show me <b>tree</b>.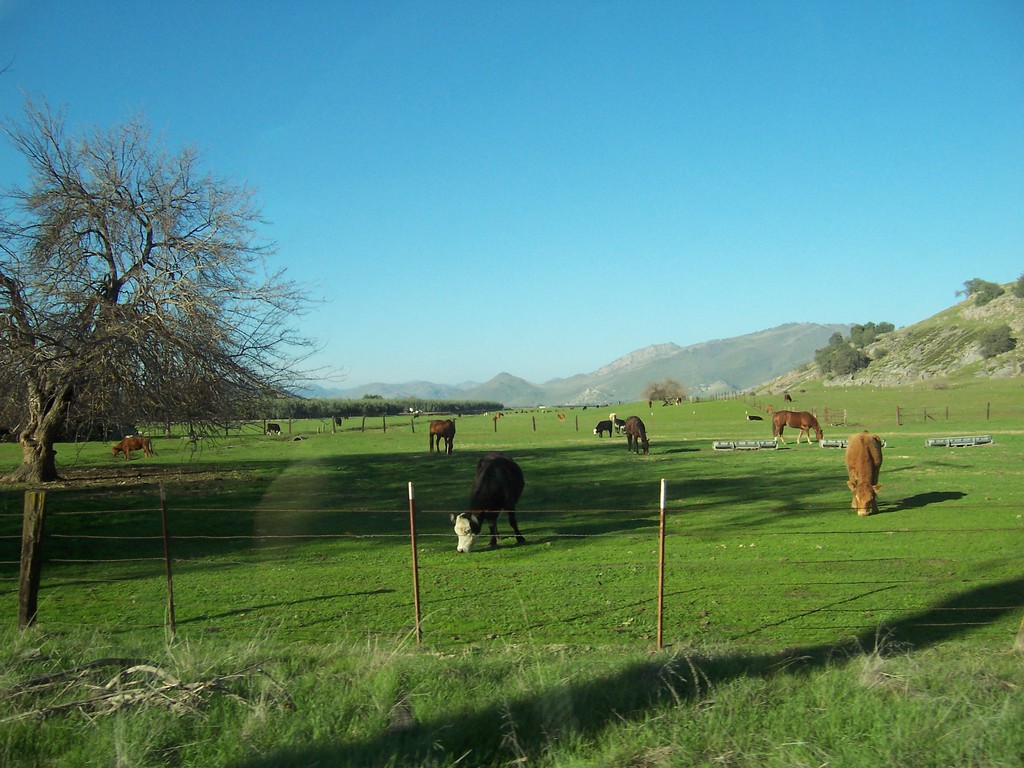
<b>tree</b> is here: box(979, 324, 1012, 366).
